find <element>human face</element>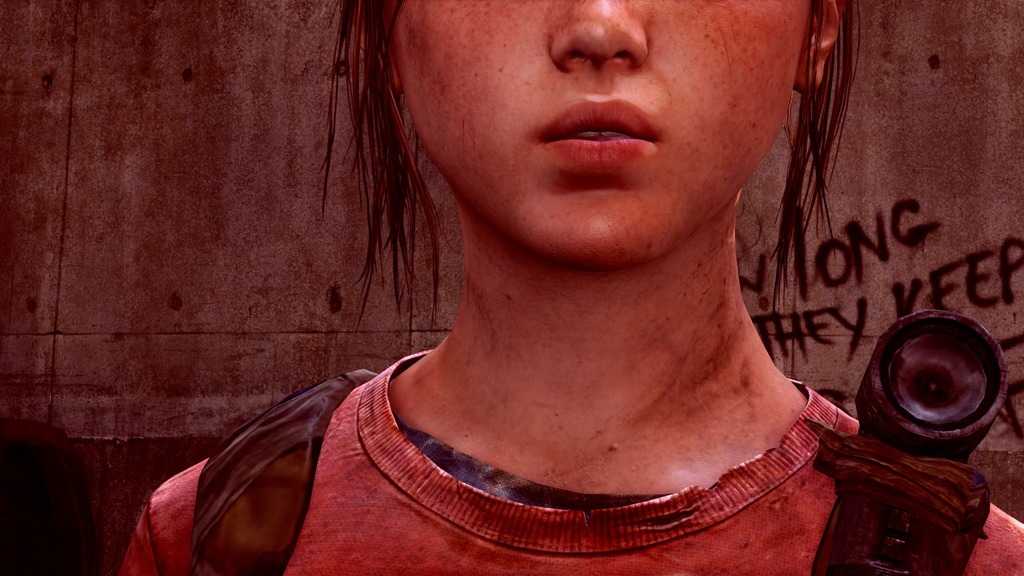
BBox(401, 0, 792, 265)
